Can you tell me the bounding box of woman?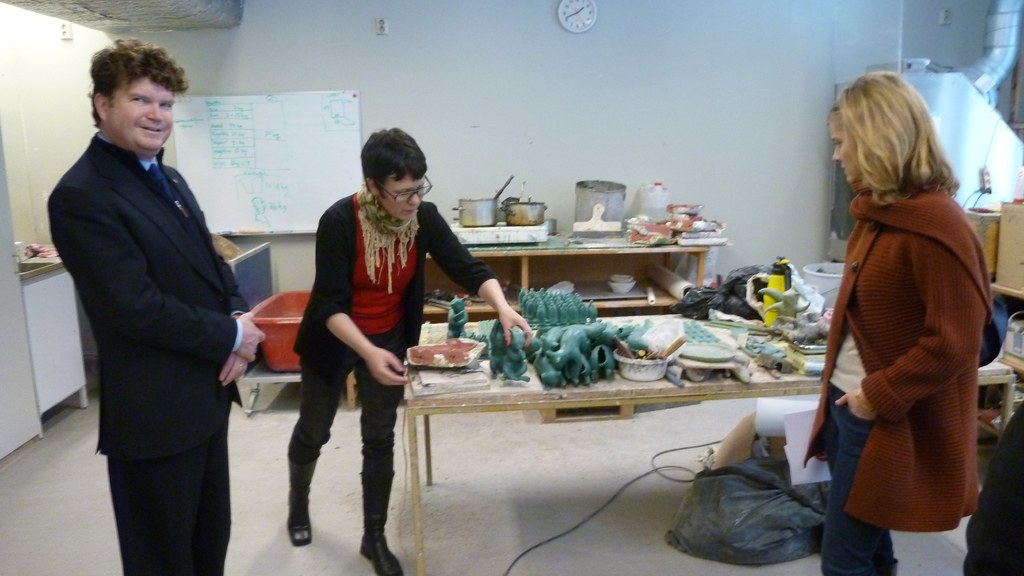
[280,130,536,575].
